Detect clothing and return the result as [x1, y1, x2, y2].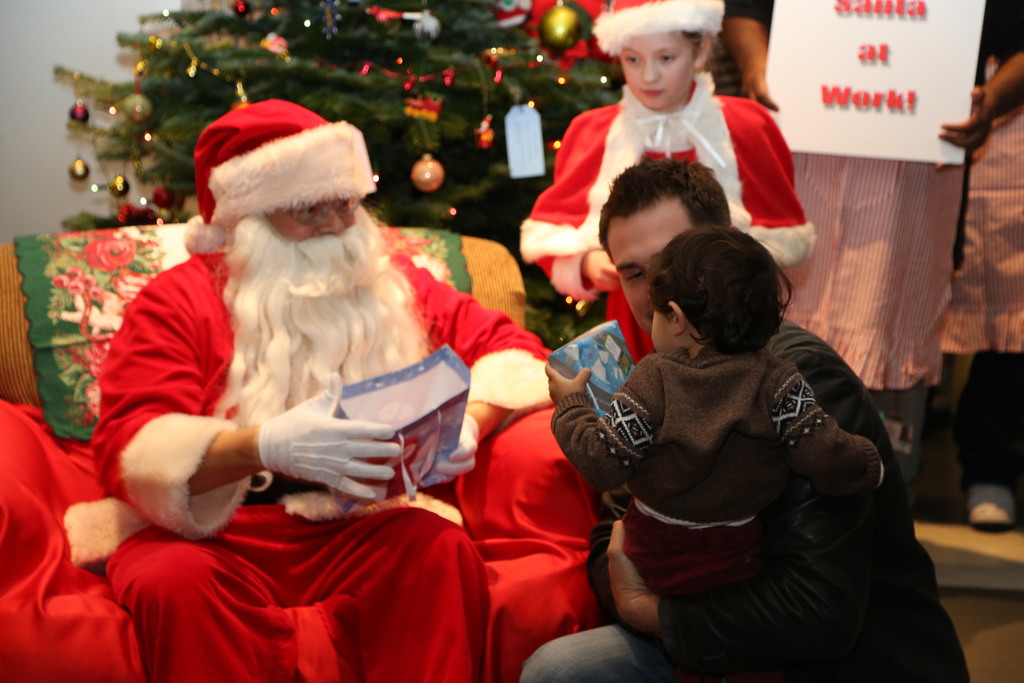
[523, 60, 822, 404].
